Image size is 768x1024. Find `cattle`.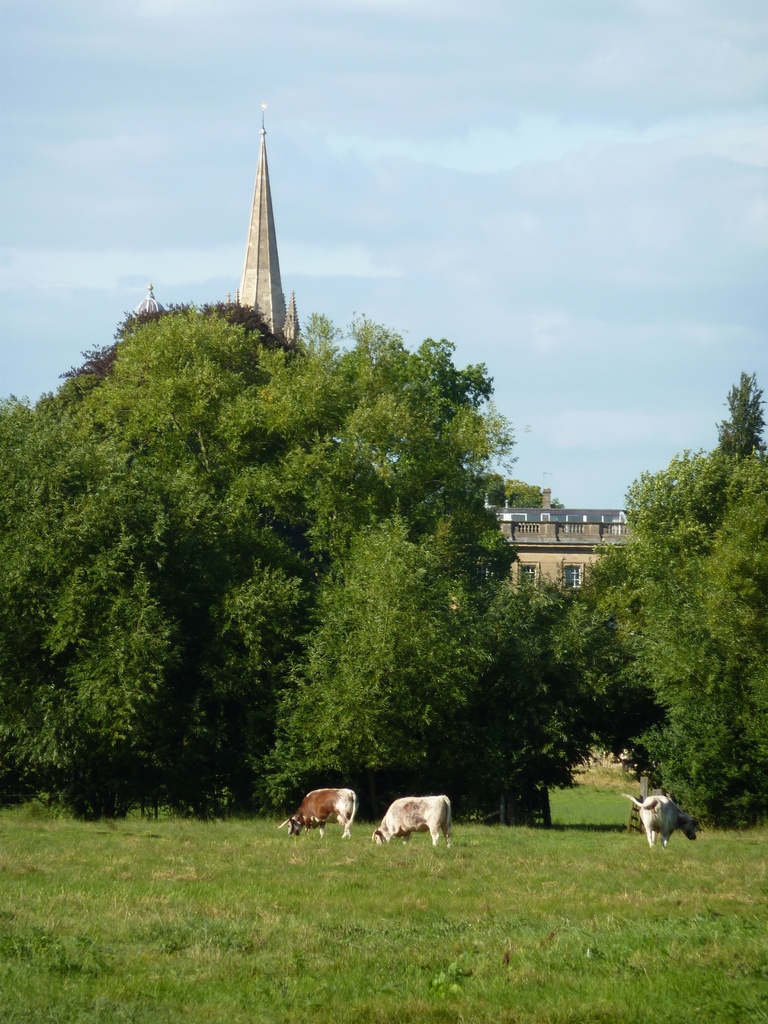
291, 785, 359, 844.
